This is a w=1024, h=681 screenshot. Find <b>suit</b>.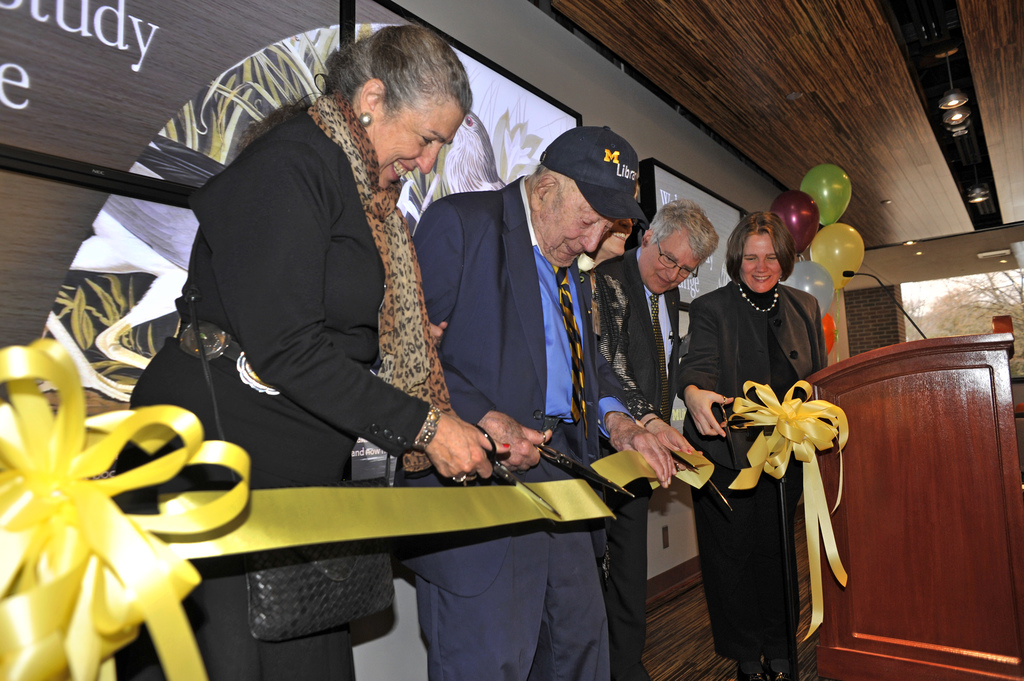
Bounding box: [x1=593, y1=250, x2=684, y2=680].
